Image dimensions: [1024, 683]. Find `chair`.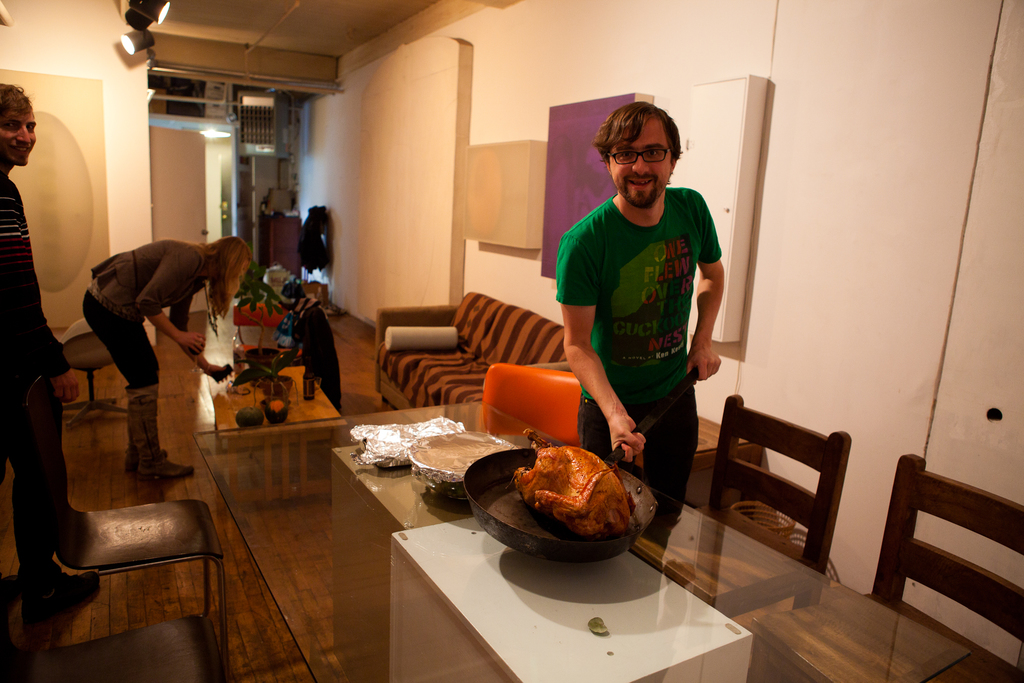
select_region(865, 441, 1023, 662).
